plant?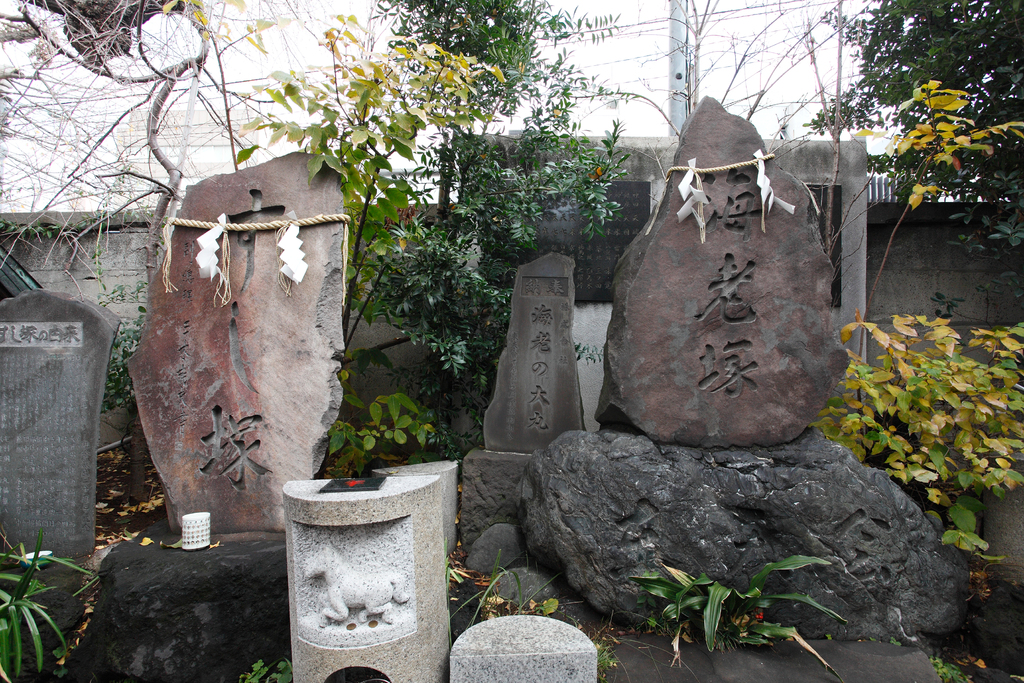
<region>799, 75, 1023, 555</region>
